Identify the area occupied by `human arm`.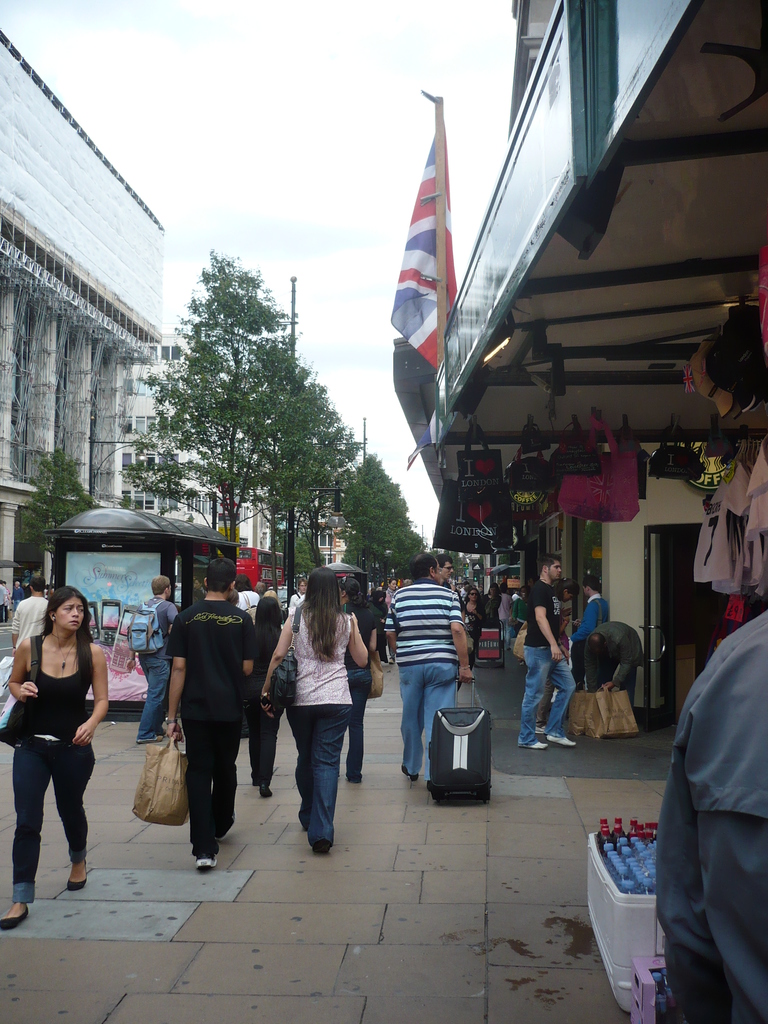
Area: x1=529, y1=586, x2=564, y2=662.
